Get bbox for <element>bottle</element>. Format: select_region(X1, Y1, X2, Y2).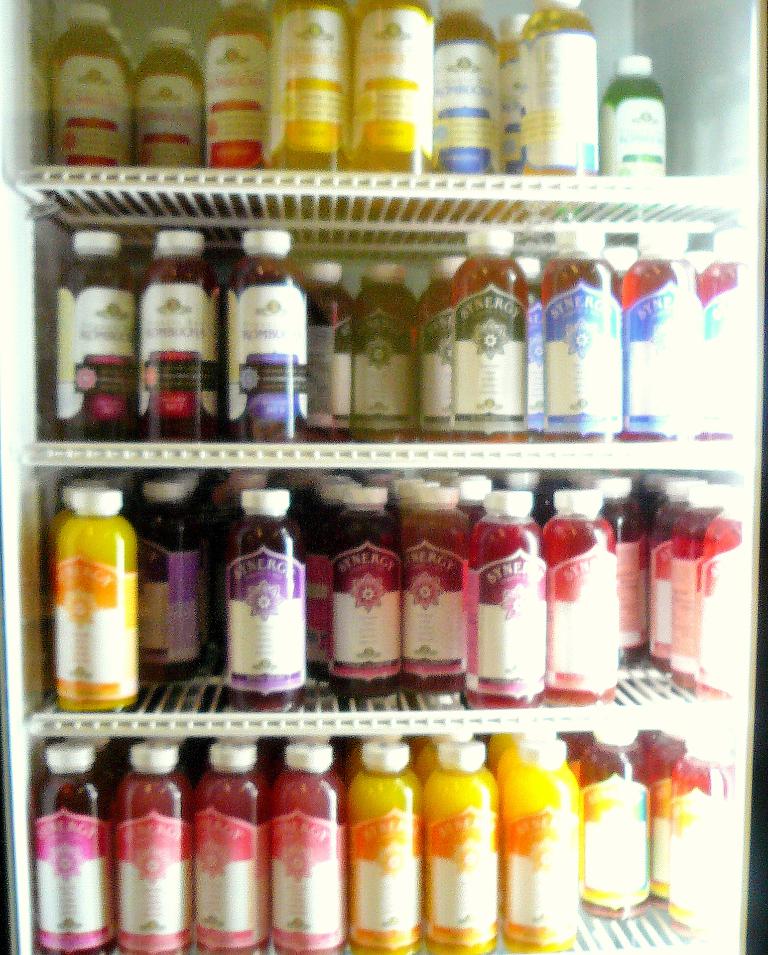
select_region(493, 741, 581, 954).
